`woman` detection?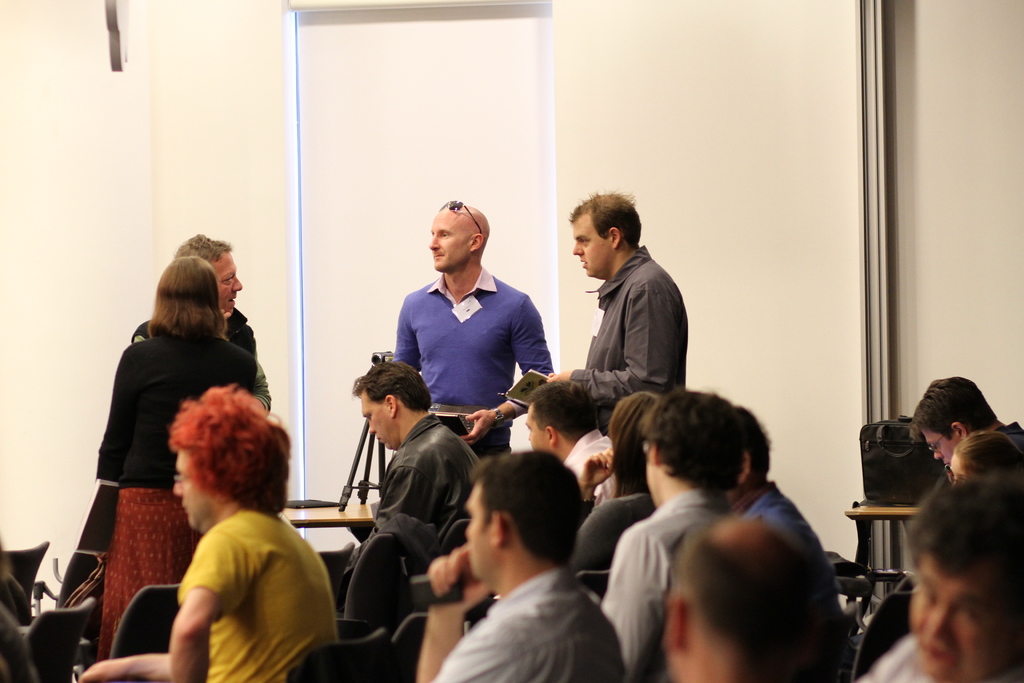
949,431,1023,488
